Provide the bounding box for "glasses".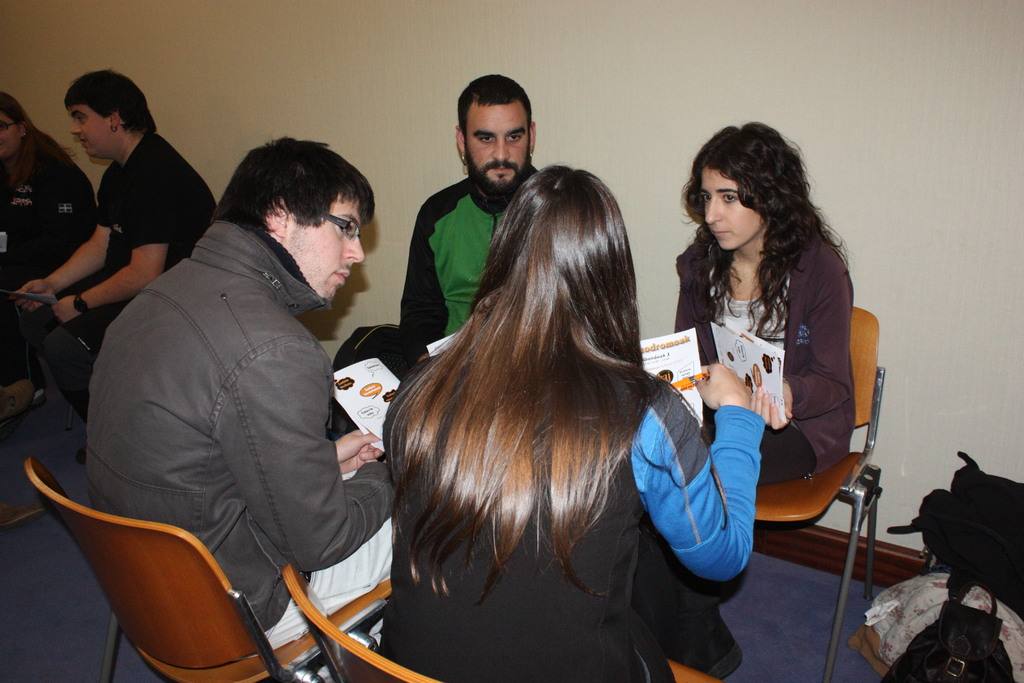
region(0, 120, 18, 133).
